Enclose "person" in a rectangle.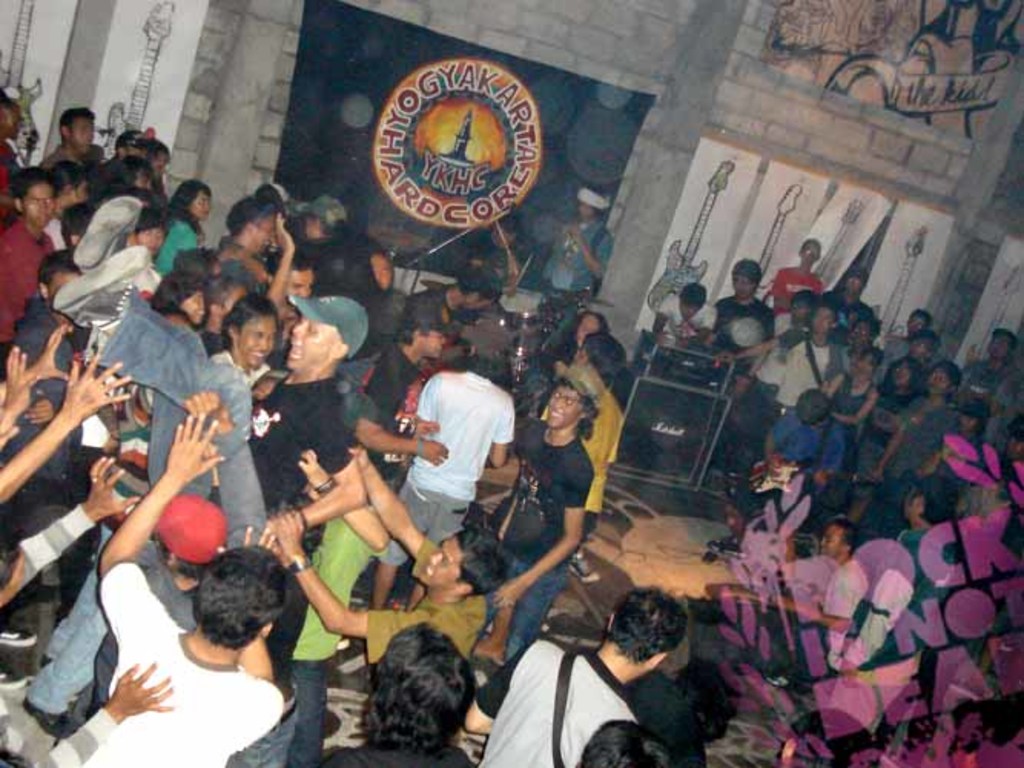
(left=34, top=369, right=160, bottom=743).
